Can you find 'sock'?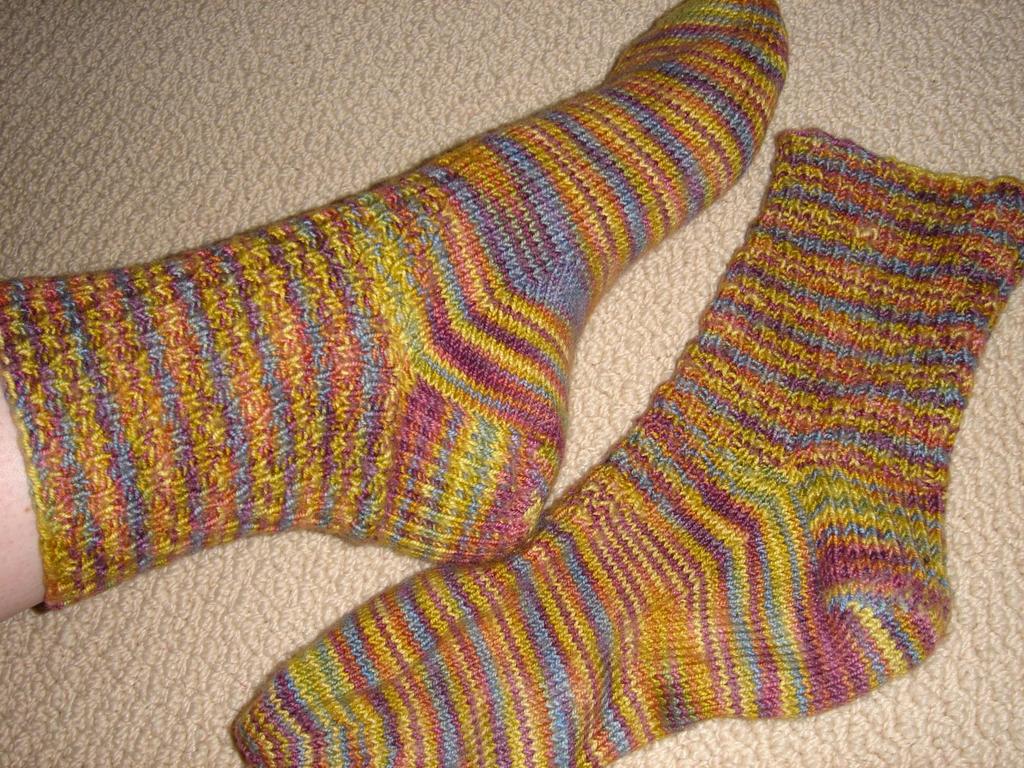
Yes, bounding box: box(228, 129, 1023, 767).
